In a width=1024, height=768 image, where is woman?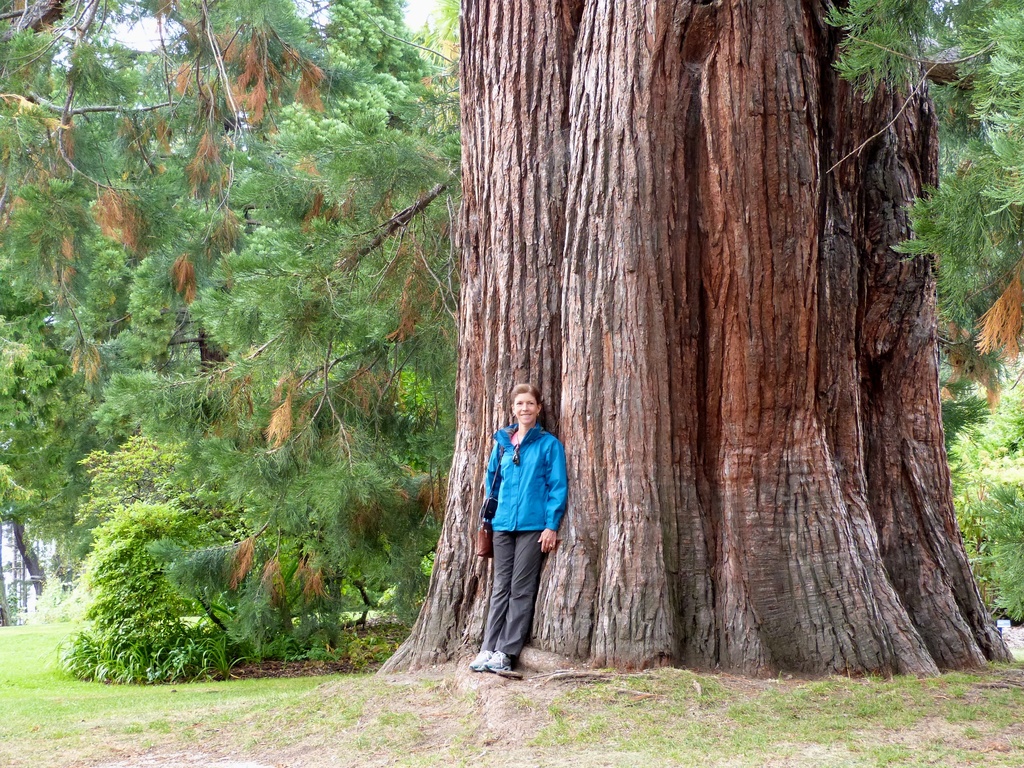
region(477, 372, 580, 675).
